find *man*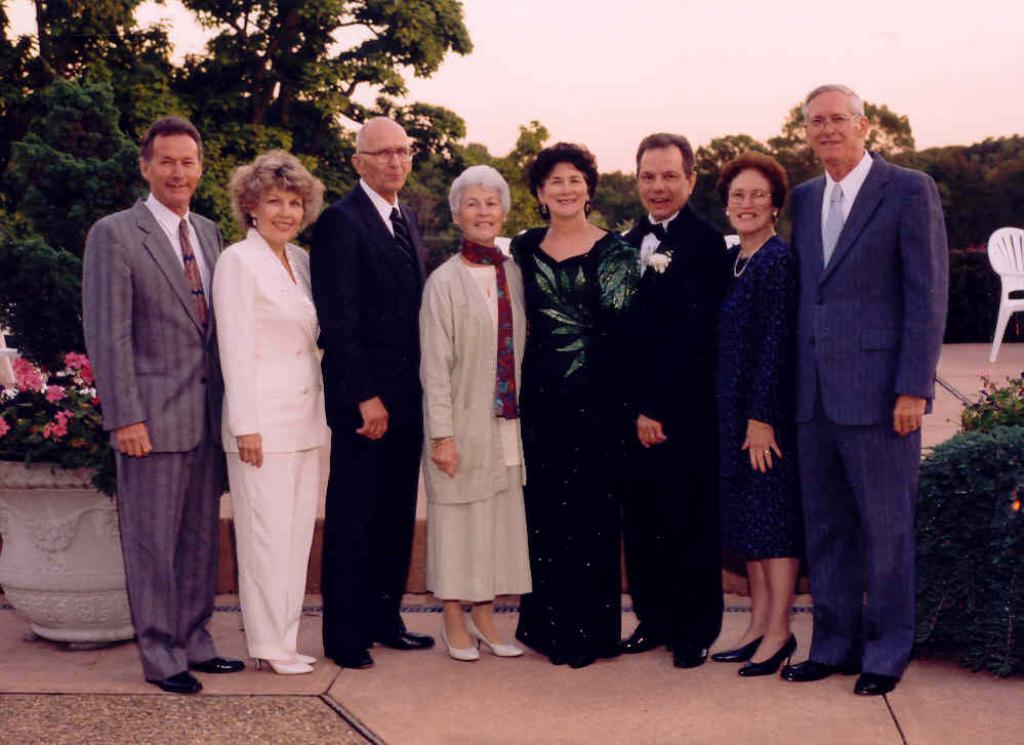
[left=297, top=108, right=433, bottom=671]
